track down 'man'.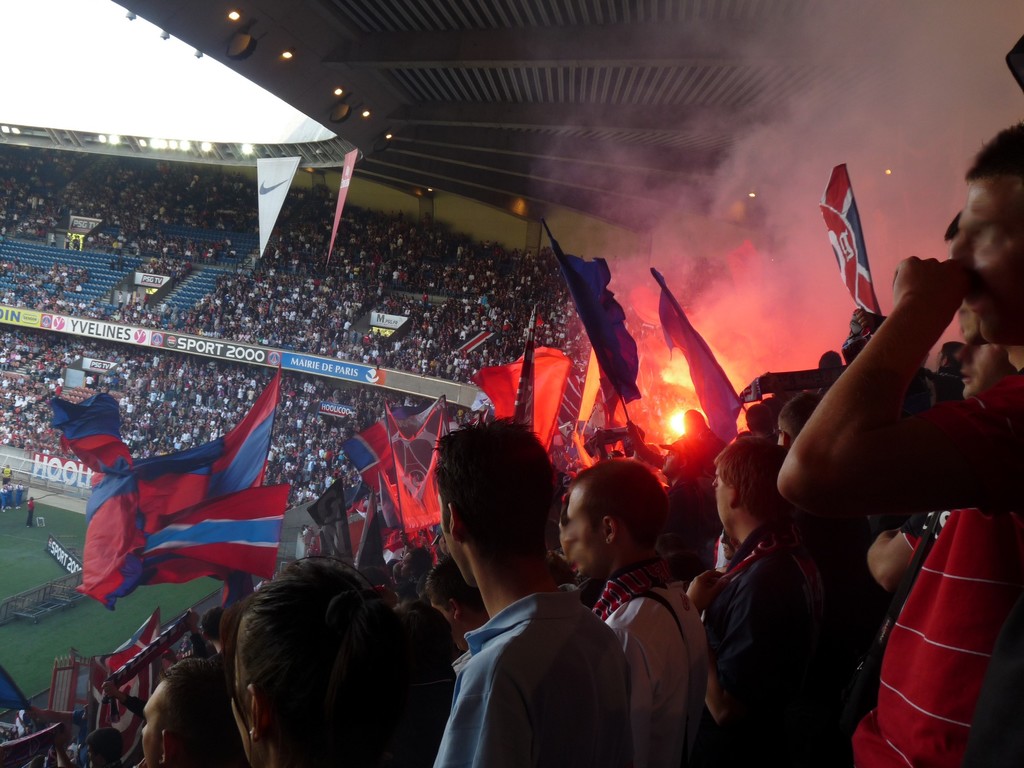
Tracked to [700, 436, 832, 767].
